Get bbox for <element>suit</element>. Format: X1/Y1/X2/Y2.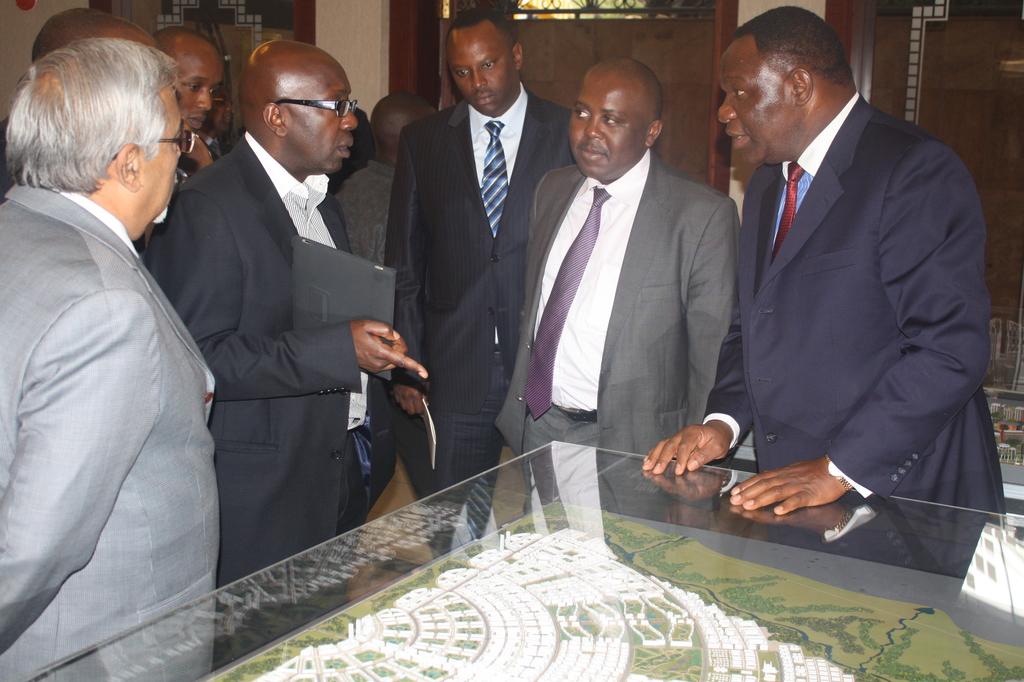
704/90/1004/578.
